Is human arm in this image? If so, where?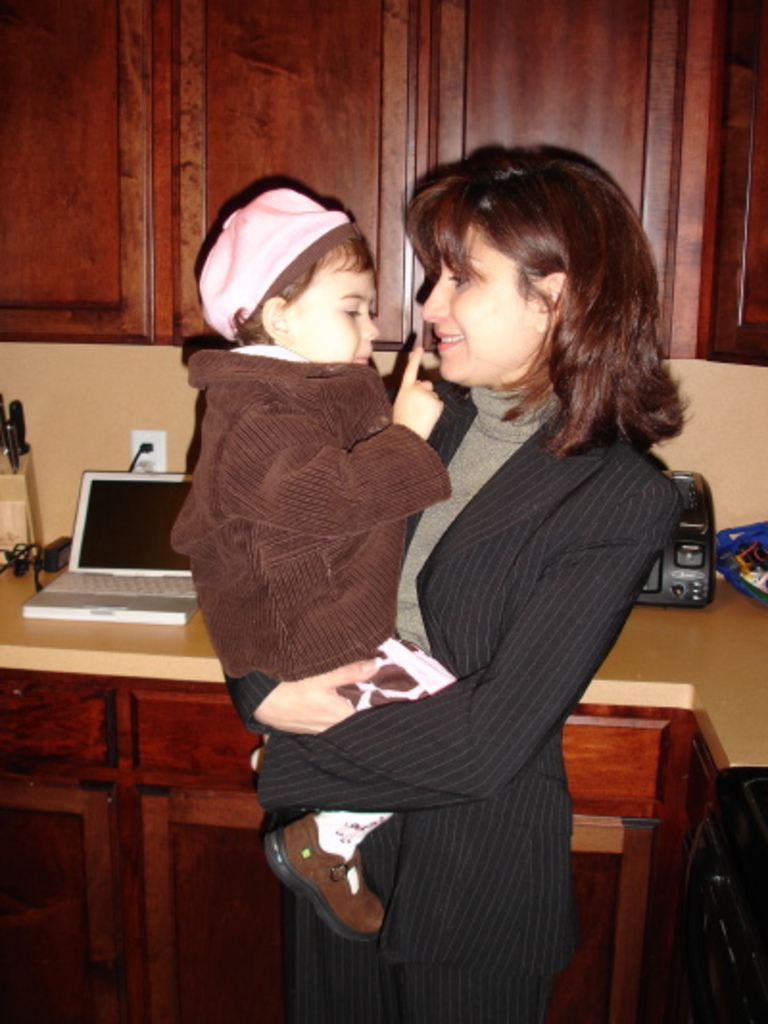
Yes, at select_region(227, 338, 465, 534).
